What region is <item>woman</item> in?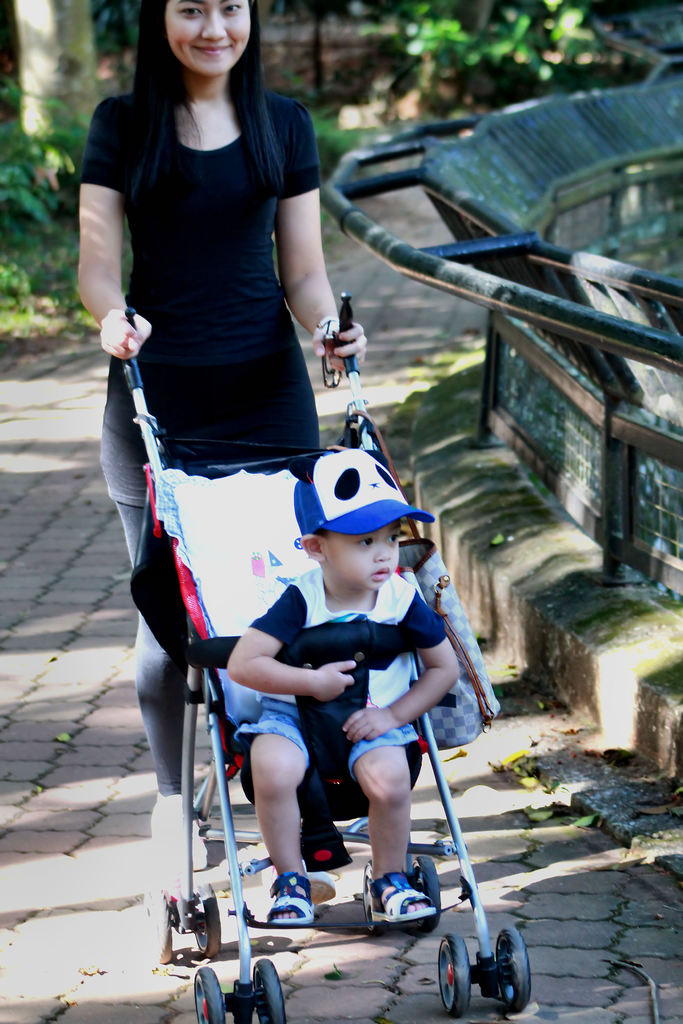
x1=69, y1=0, x2=363, y2=881.
